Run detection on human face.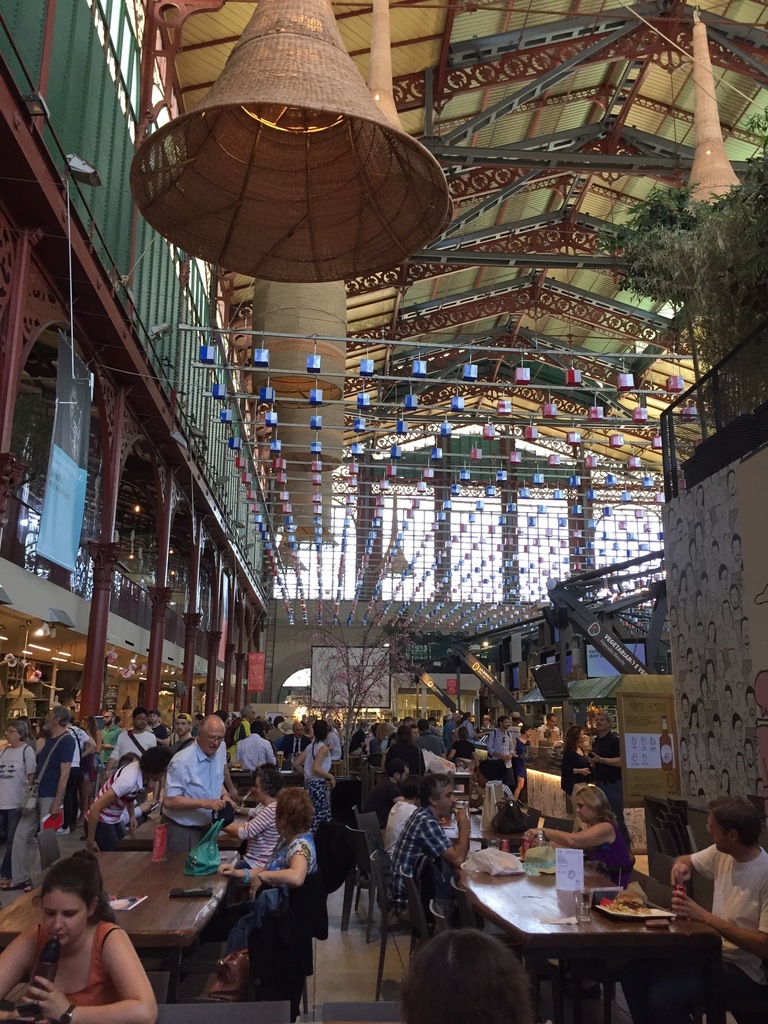
Result: detection(250, 778, 268, 803).
